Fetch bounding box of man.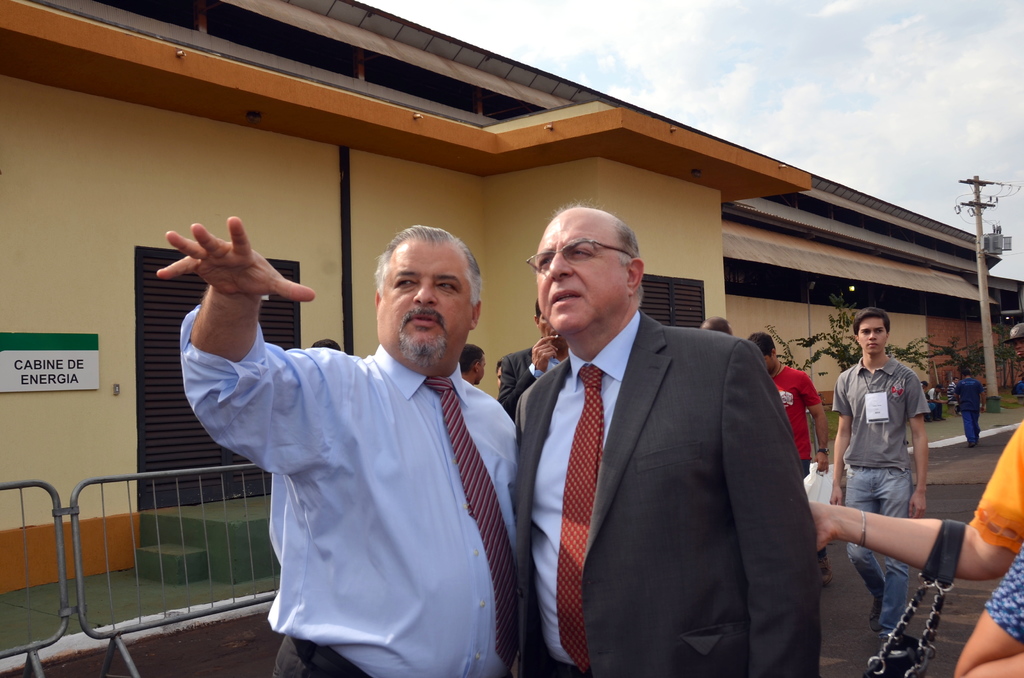
Bbox: bbox=(745, 337, 834, 555).
